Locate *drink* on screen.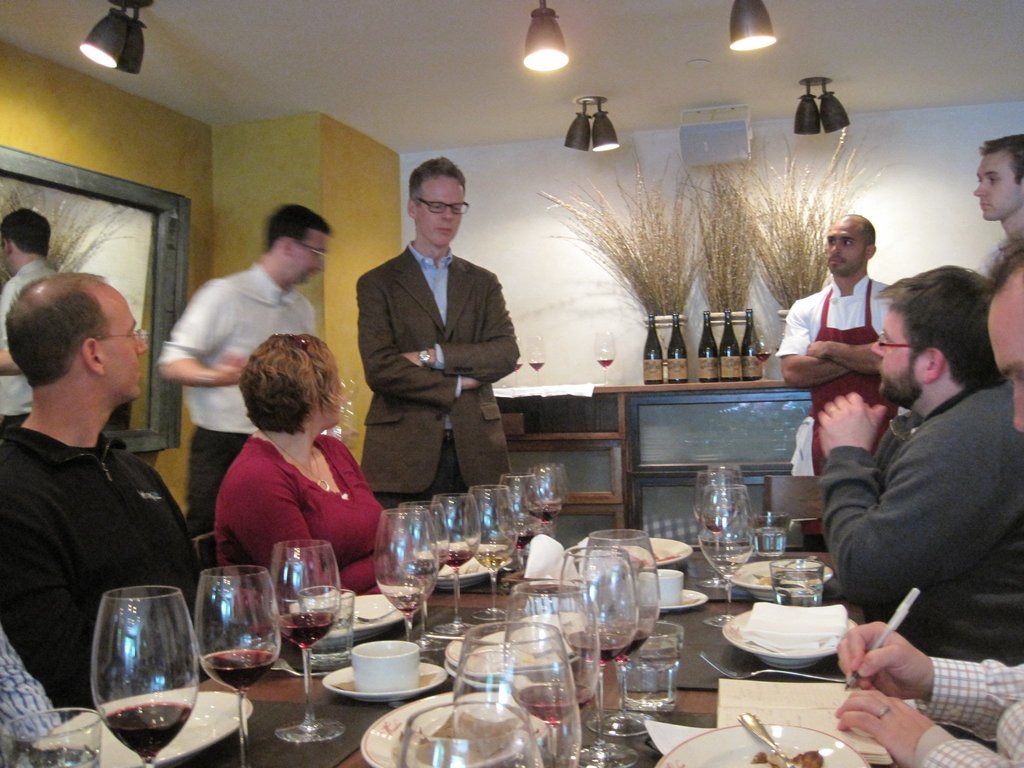
On screen at x1=88, y1=575, x2=195, y2=748.
